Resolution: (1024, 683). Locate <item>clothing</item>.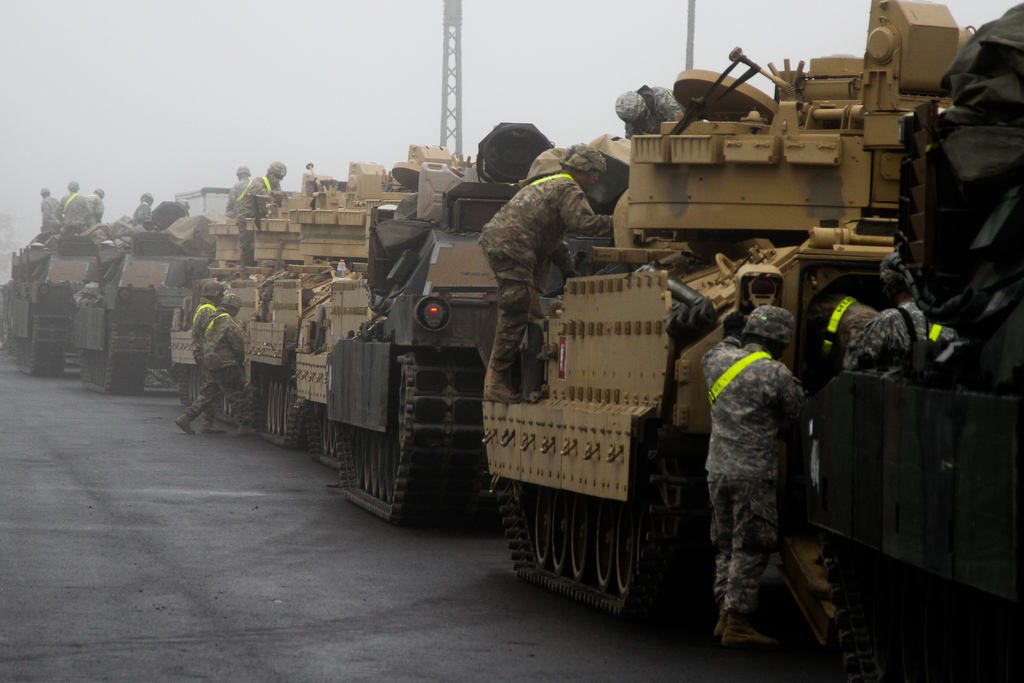
[left=692, top=293, right=819, bottom=622].
